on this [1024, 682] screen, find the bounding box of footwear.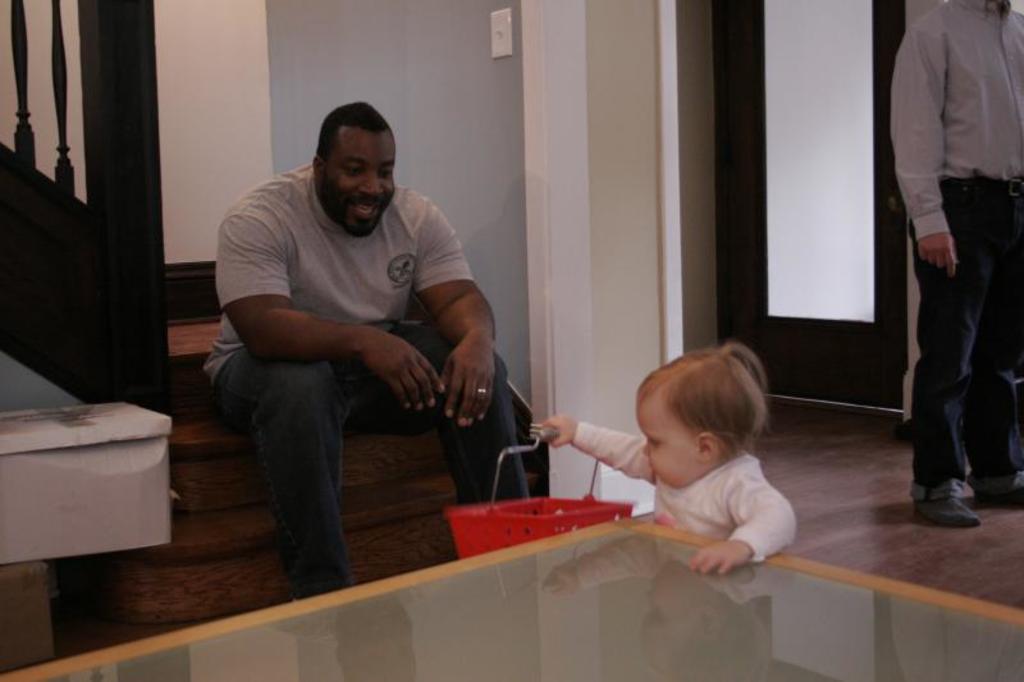
Bounding box: rect(969, 463, 1023, 516).
